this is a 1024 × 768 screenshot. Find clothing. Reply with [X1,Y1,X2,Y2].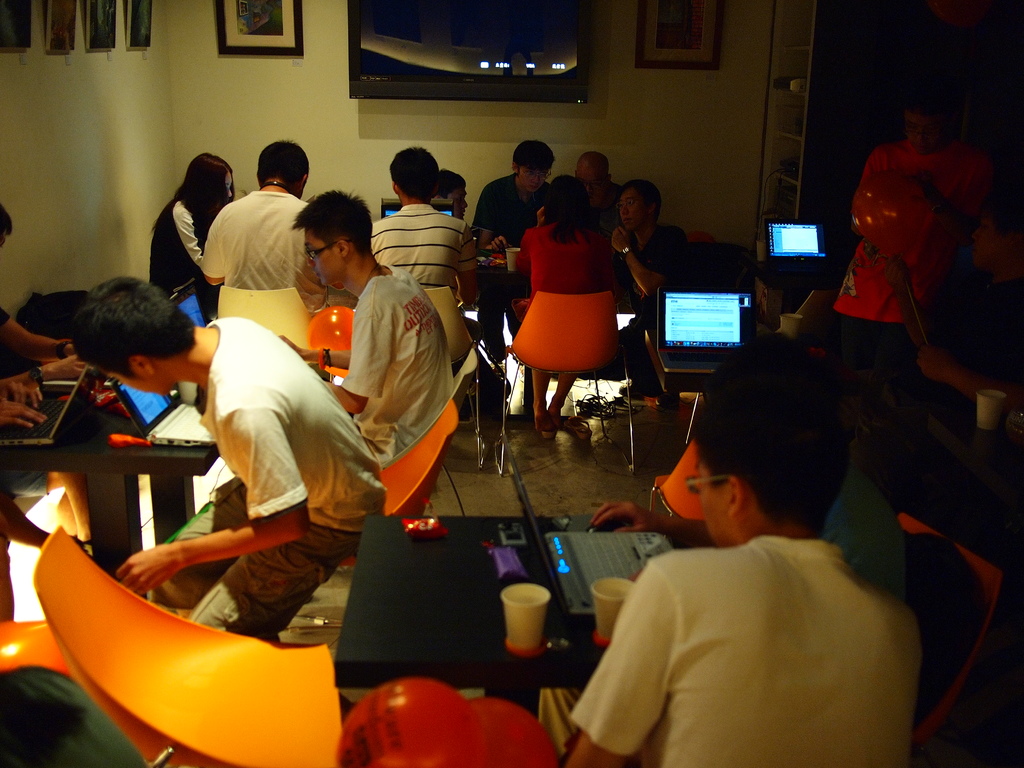
[474,171,548,352].
